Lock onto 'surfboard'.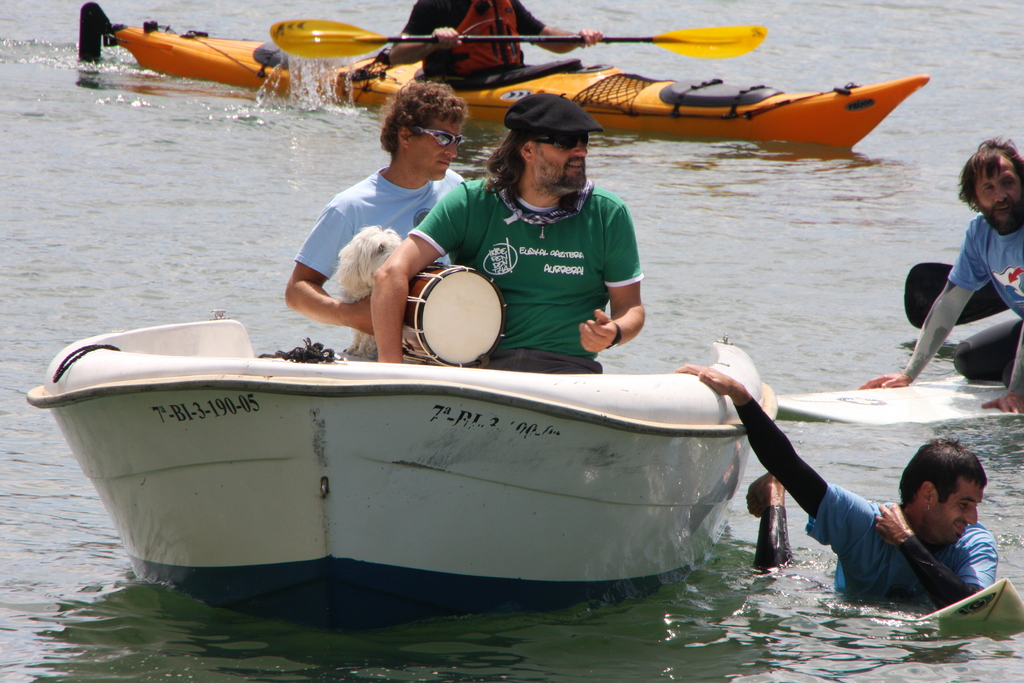
Locked: 777, 372, 1023, 425.
